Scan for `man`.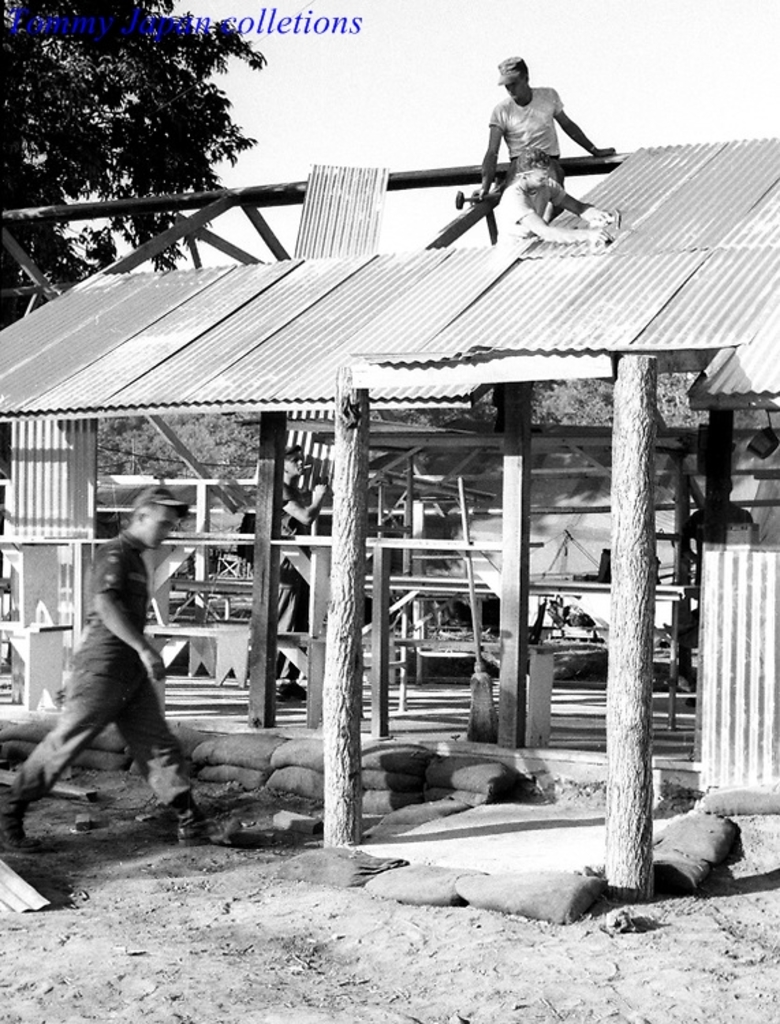
Scan result: <box>492,147,611,242</box>.
